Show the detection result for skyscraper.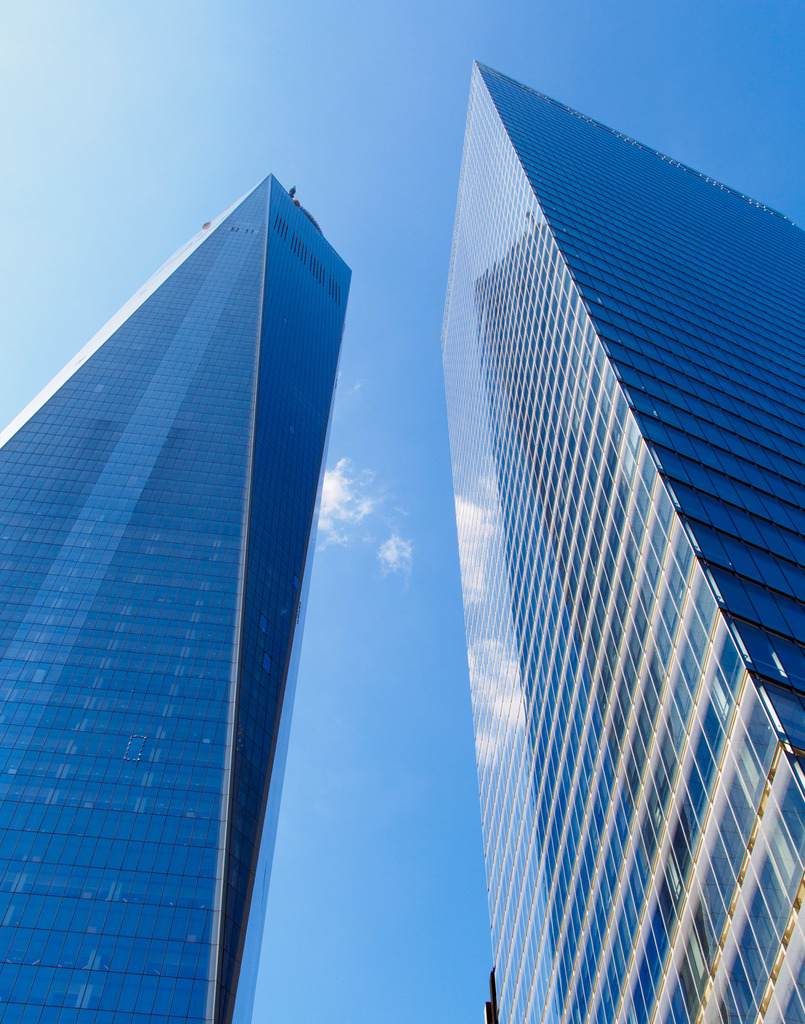
[x1=0, y1=171, x2=359, y2=1023].
